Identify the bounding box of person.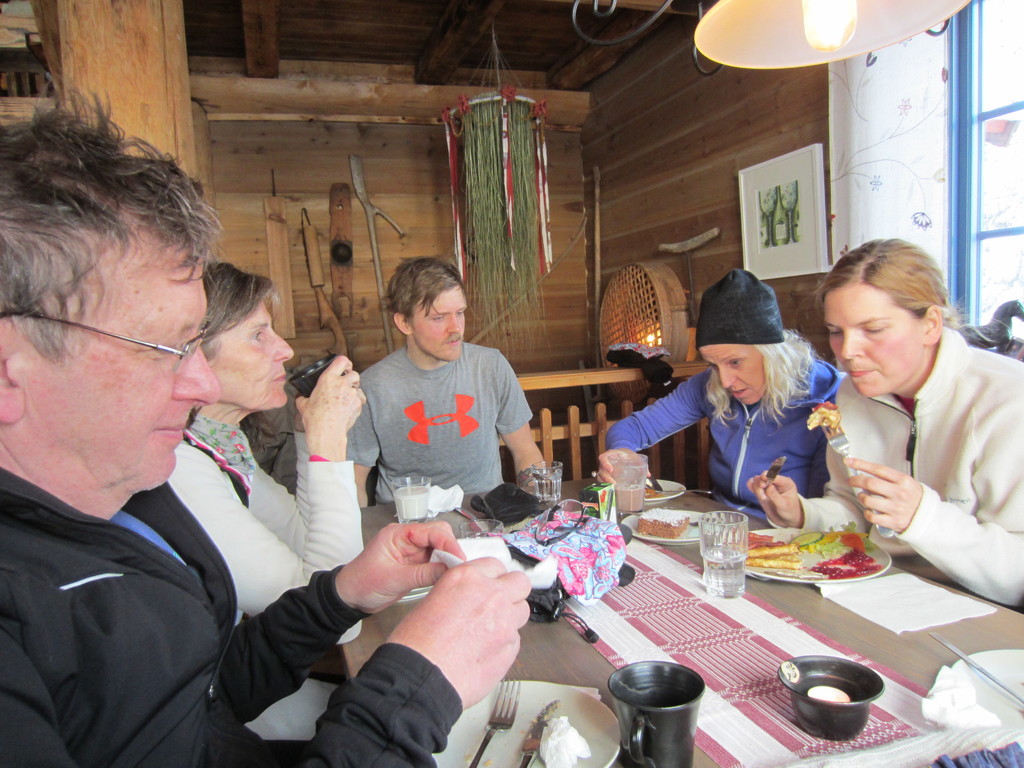
[x1=349, y1=254, x2=550, y2=508].
